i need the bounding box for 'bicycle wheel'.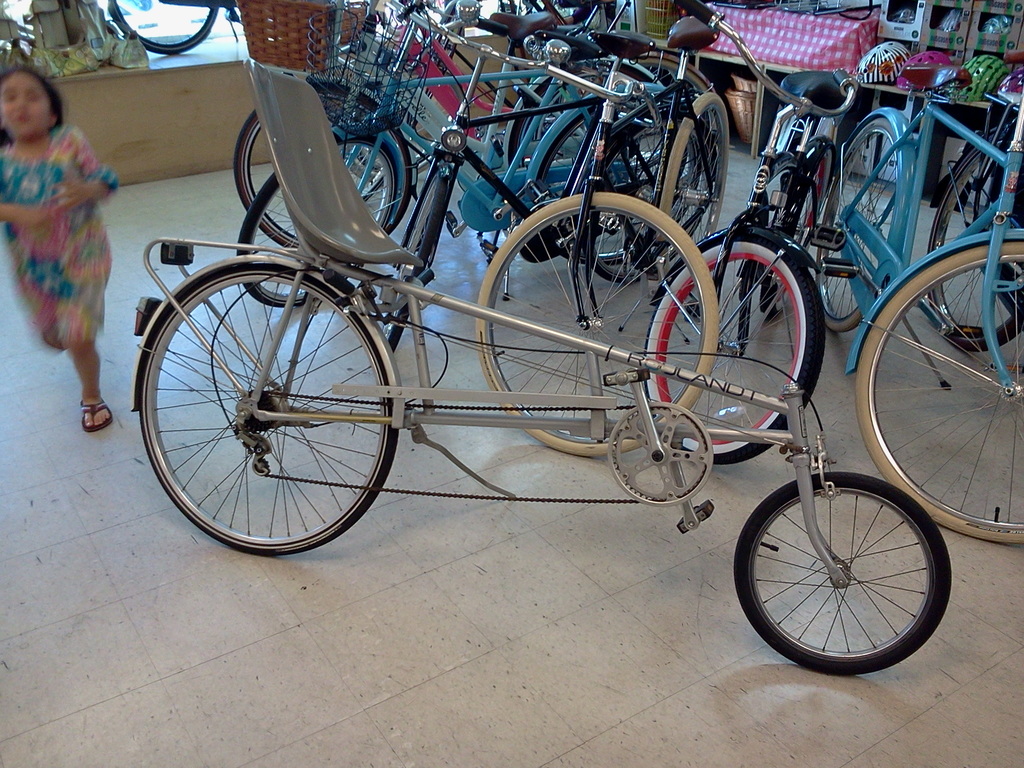
Here it is: x1=232 y1=81 x2=409 y2=253.
